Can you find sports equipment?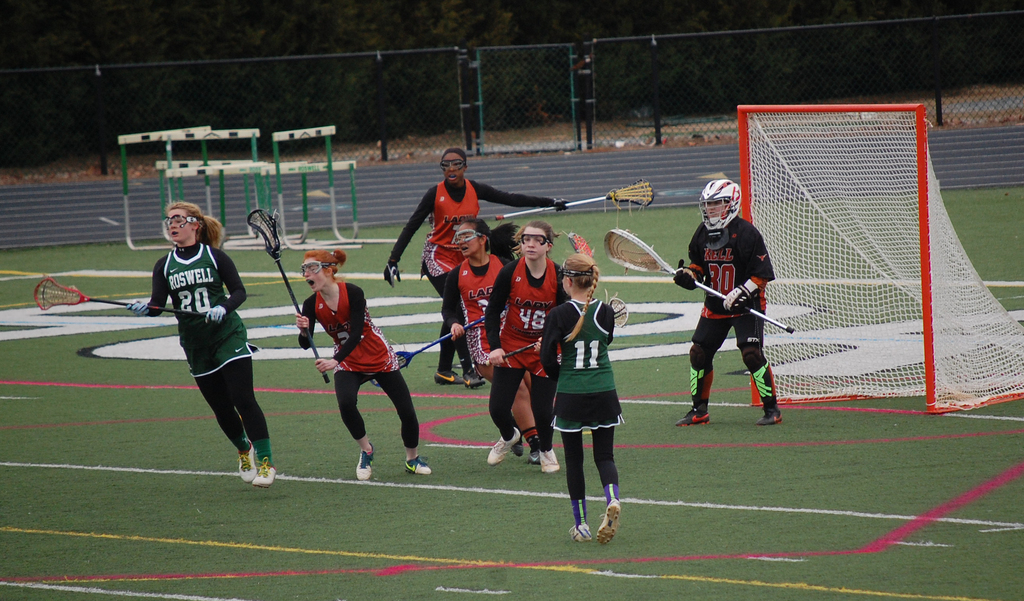
Yes, bounding box: <box>358,442,376,481</box>.
